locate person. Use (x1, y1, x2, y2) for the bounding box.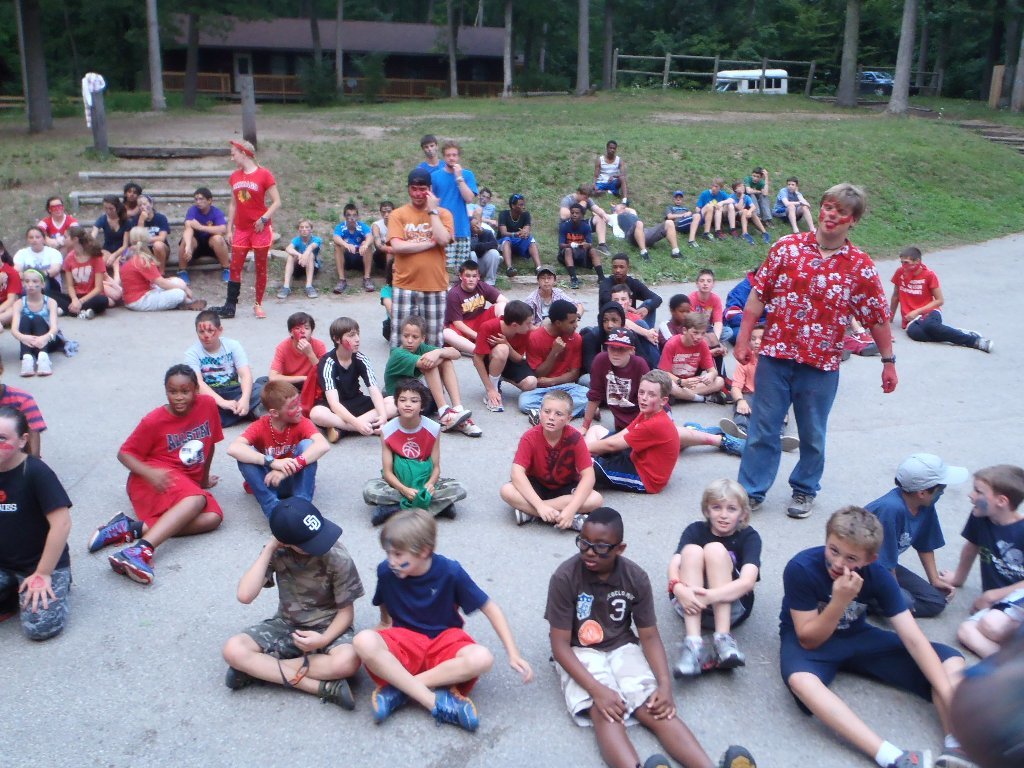
(648, 294, 693, 352).
